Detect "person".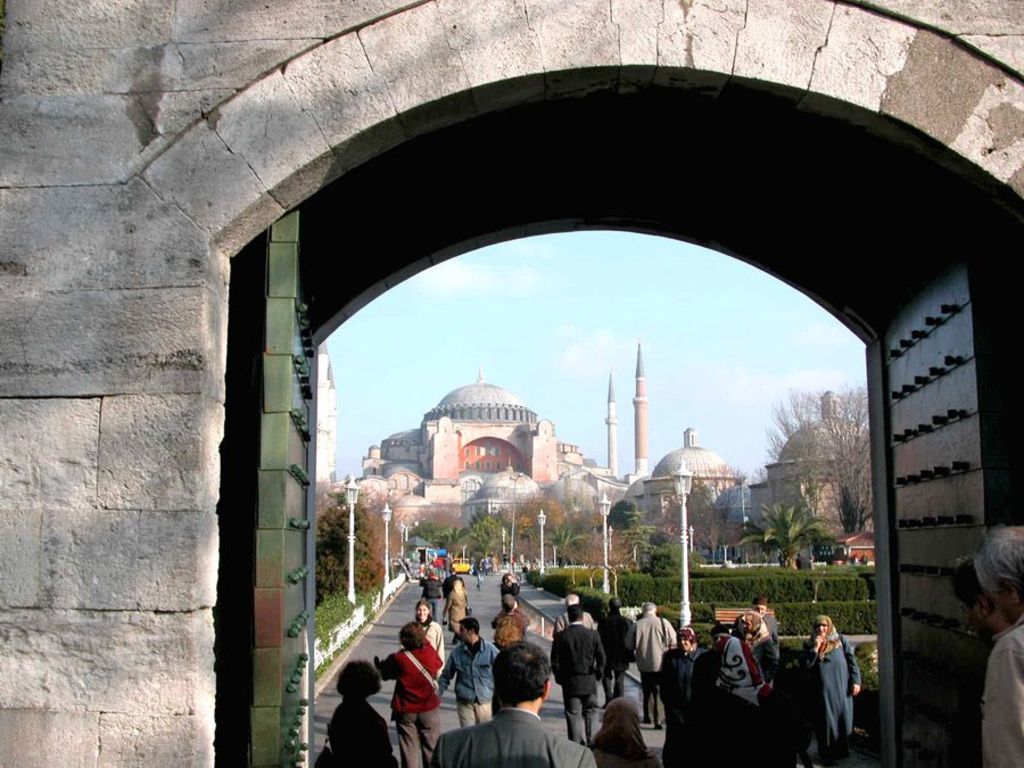
Detected at 320/662/402/767.
